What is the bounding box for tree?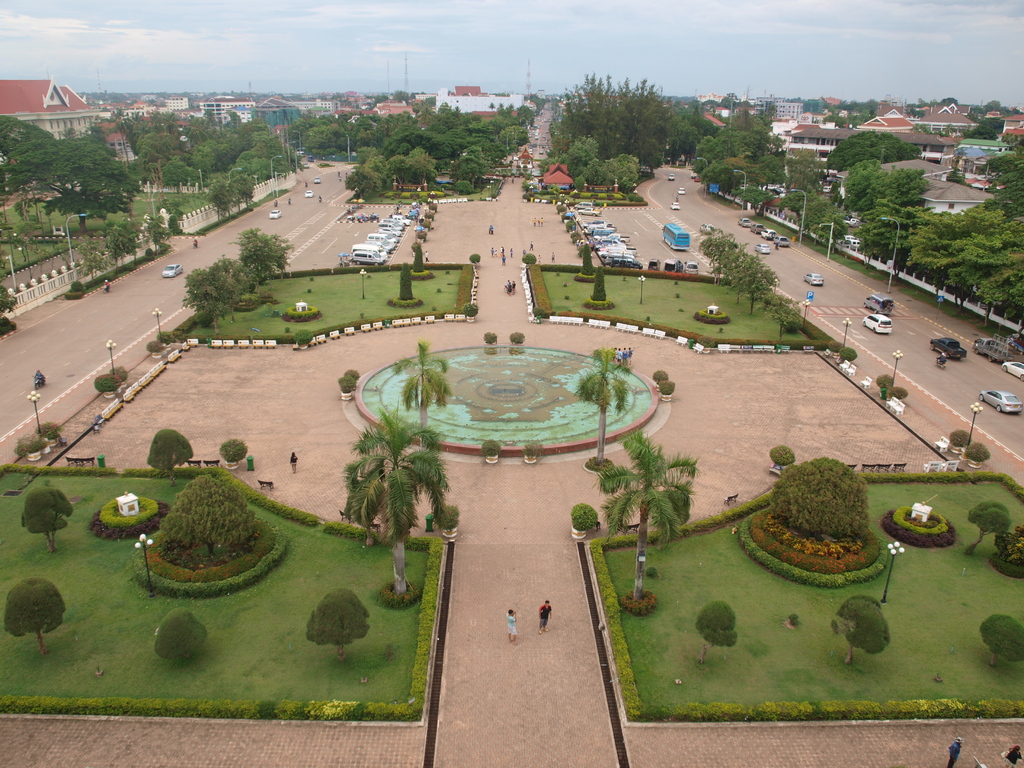
<region>787, 145, 826, 197</region>.
